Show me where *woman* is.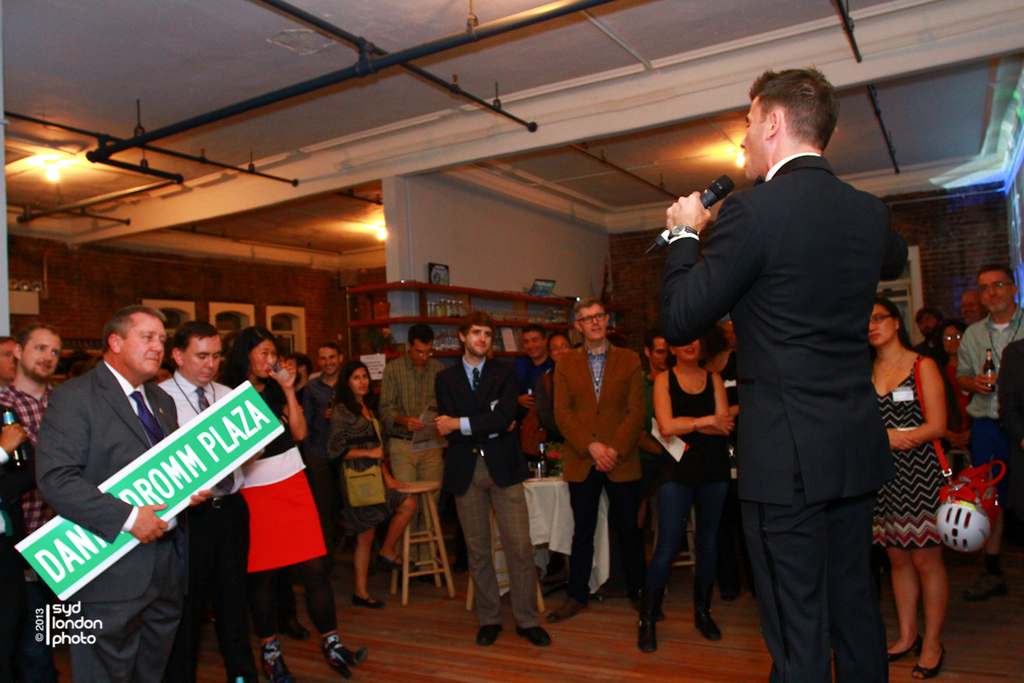
*woman* is at 863 299 954 682.
